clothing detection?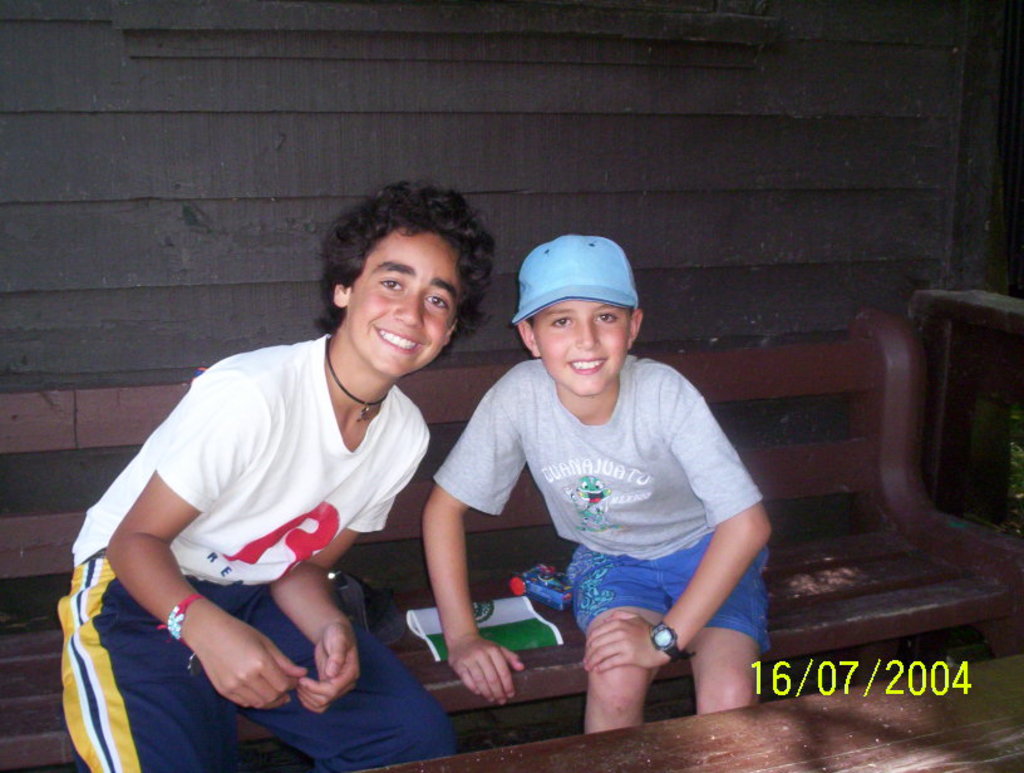
Rect(417, 279, 750, 686)
